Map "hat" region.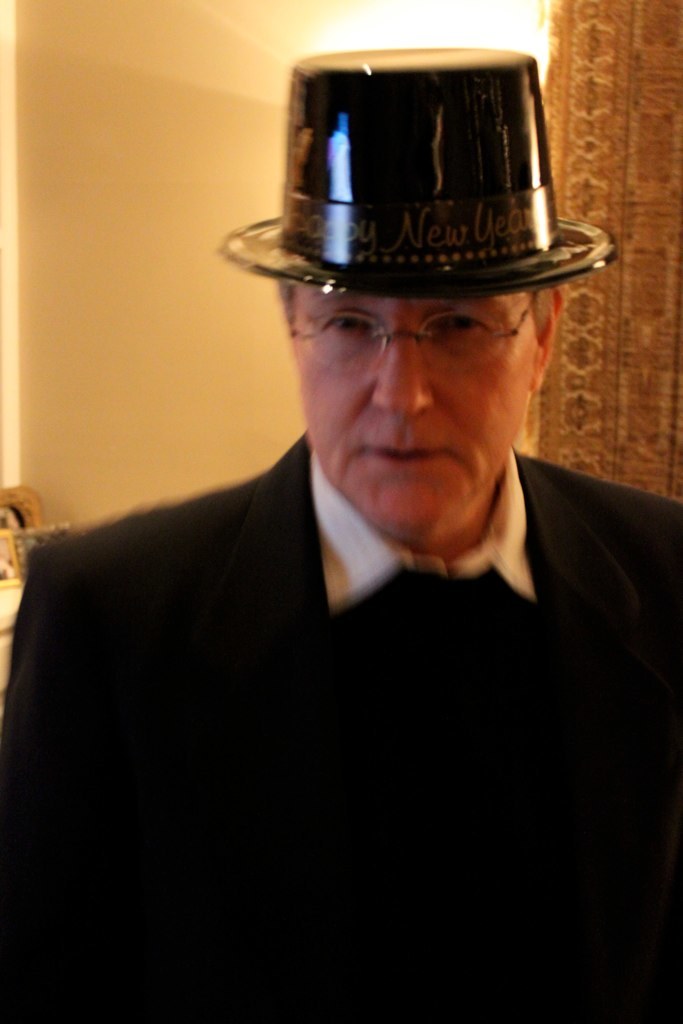
Mapped to bbox=(213, 43, 619, 300).
